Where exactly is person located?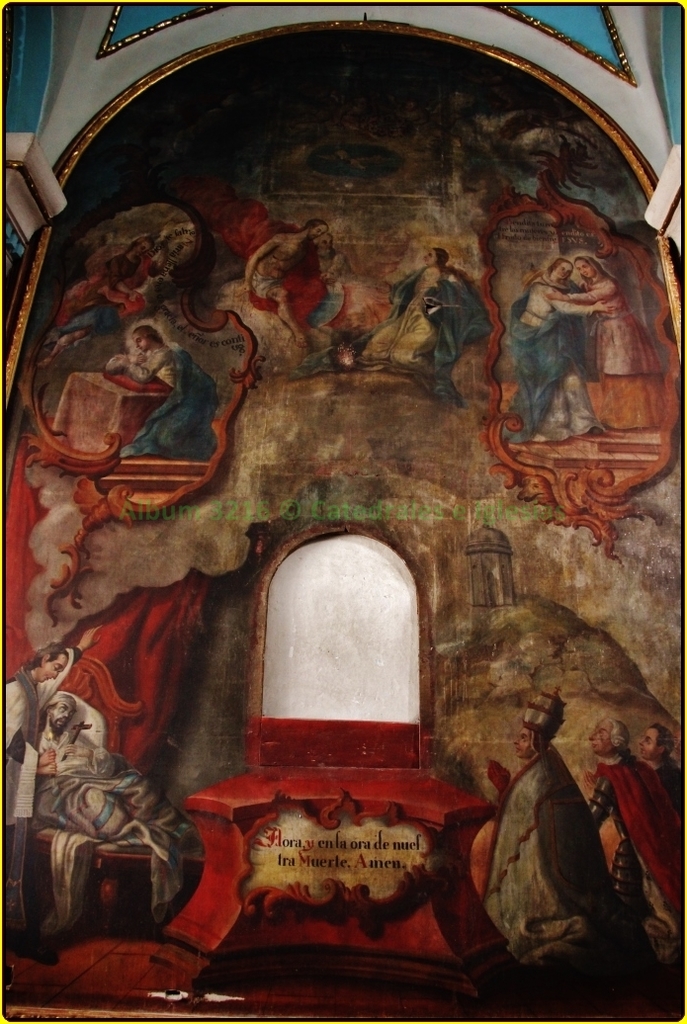
Its bounding box is [361, 239, 508, 409].
